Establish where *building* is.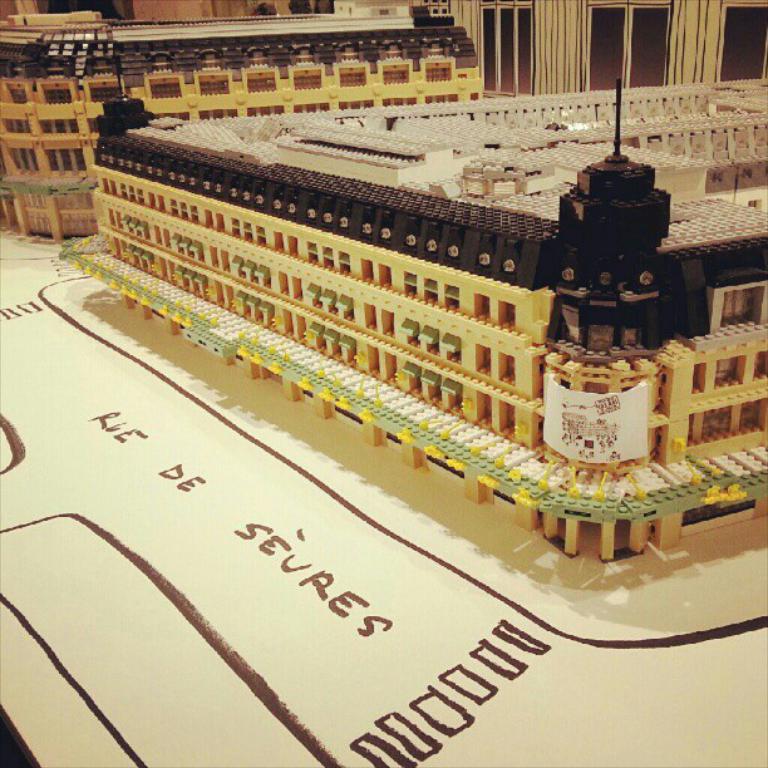
Established at (x1=60, y1=78, x2=767, y2=561).
